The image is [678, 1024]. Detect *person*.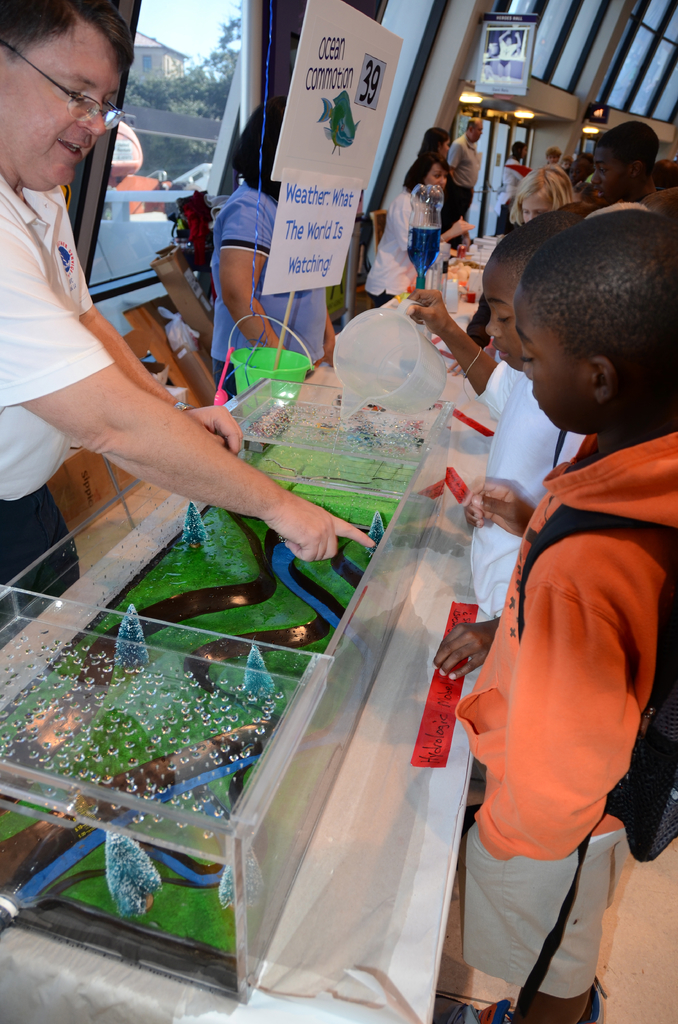
Detection: 205,85,346,409.
